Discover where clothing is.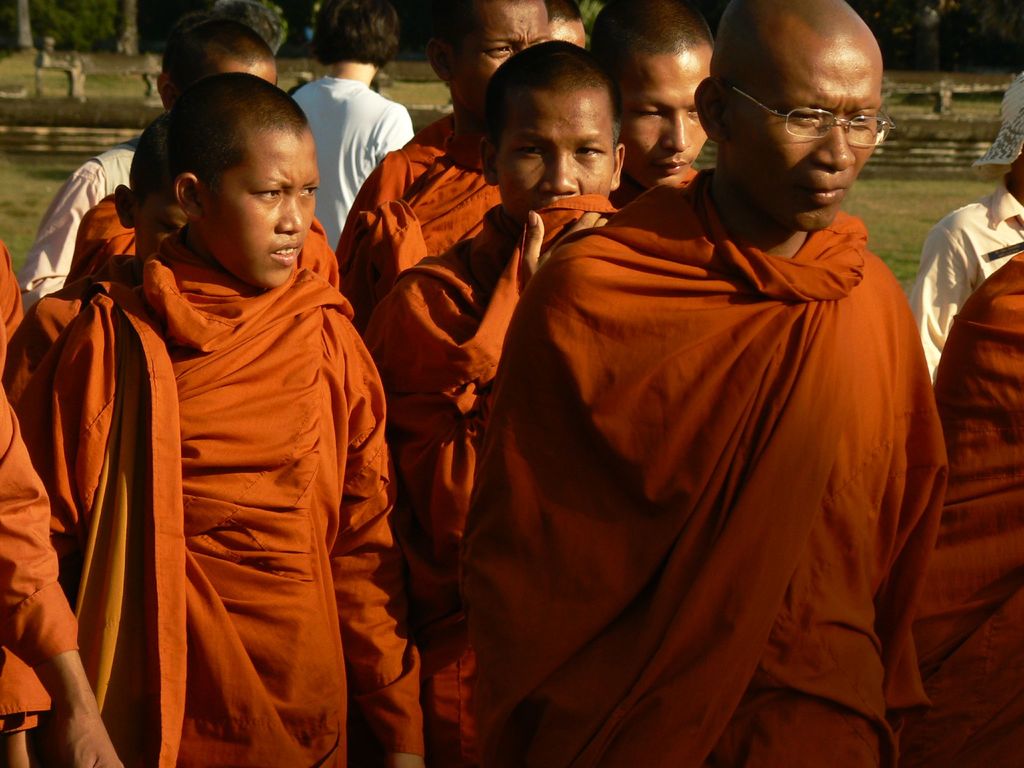
Discovered at 3 230 424 765.
